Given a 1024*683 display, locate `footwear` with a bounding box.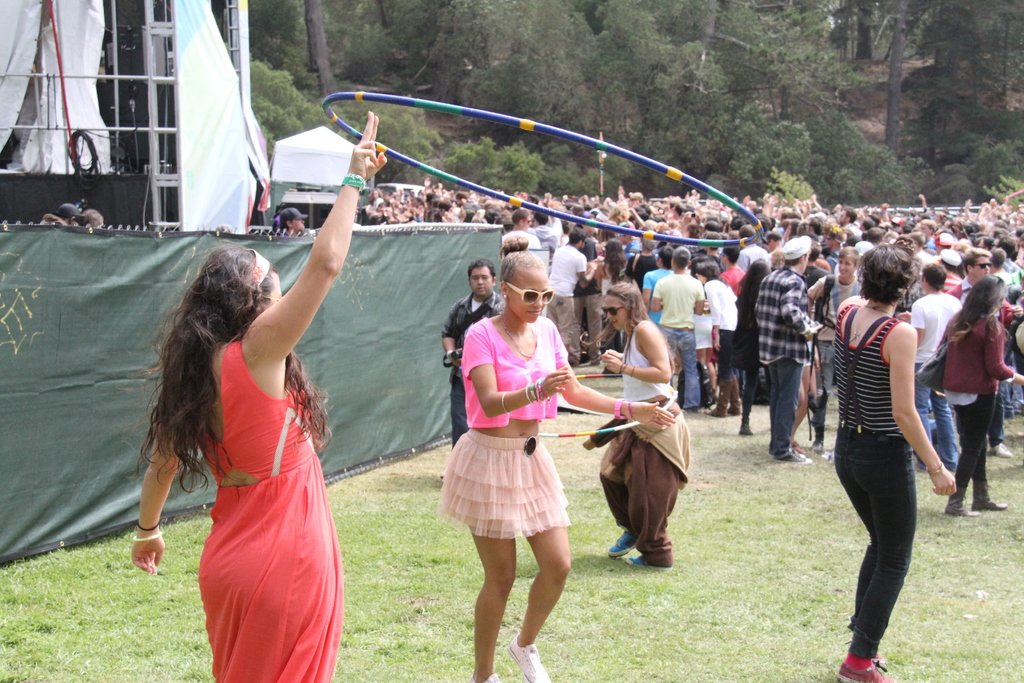
Located: (x1=775, y1=450, x2=806, y2=462).
